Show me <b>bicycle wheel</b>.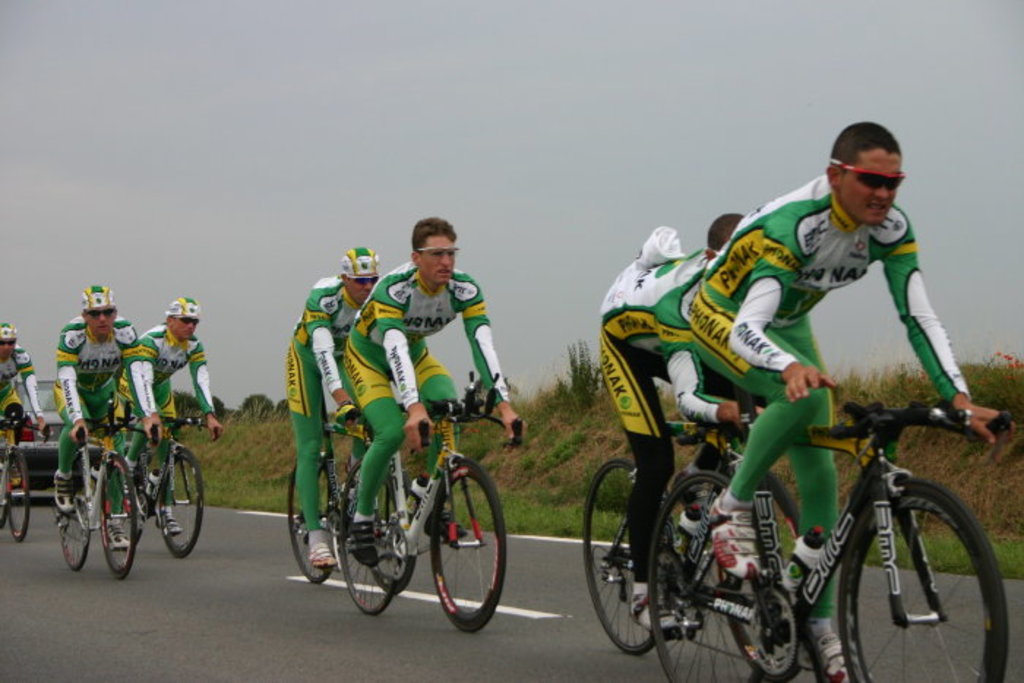
<b>bicycle wheel</b> is here: 4/450/31/540.
